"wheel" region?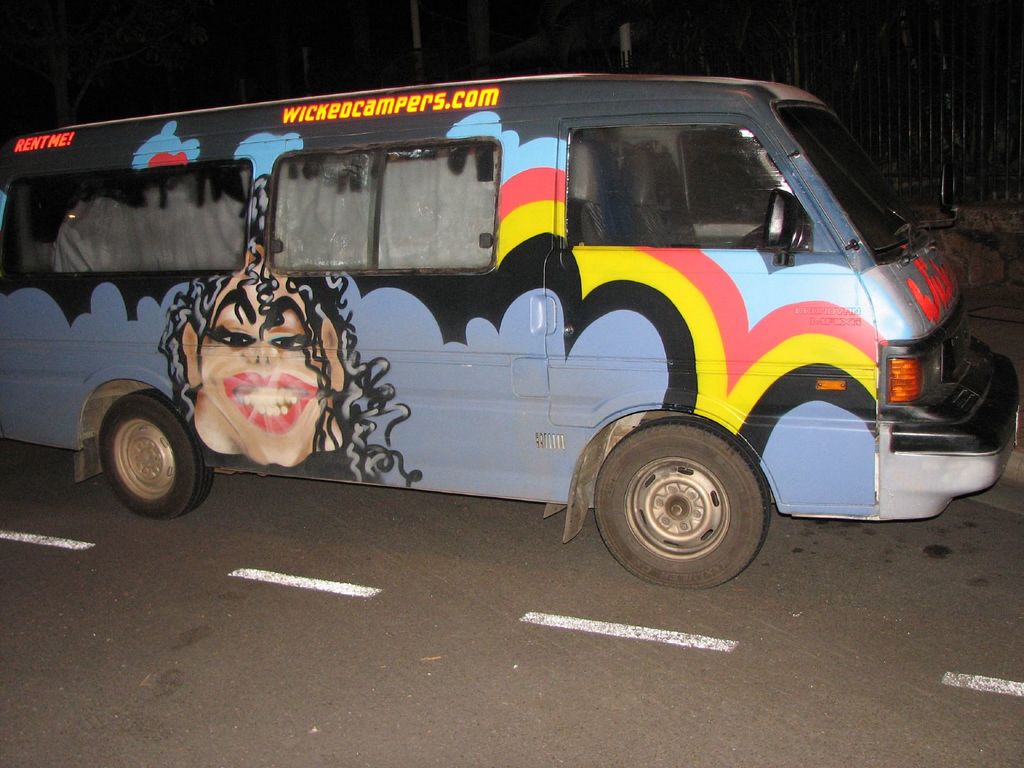
97:387:214:518
